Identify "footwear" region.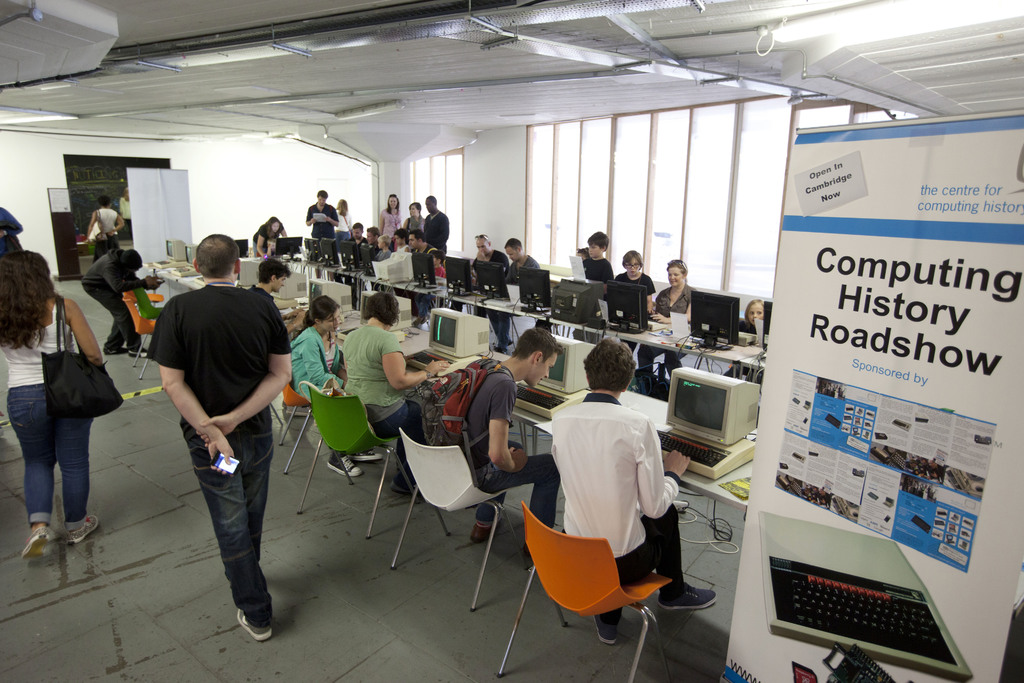
Region: (x1=126, y1=348, x2=147, y2=355).
